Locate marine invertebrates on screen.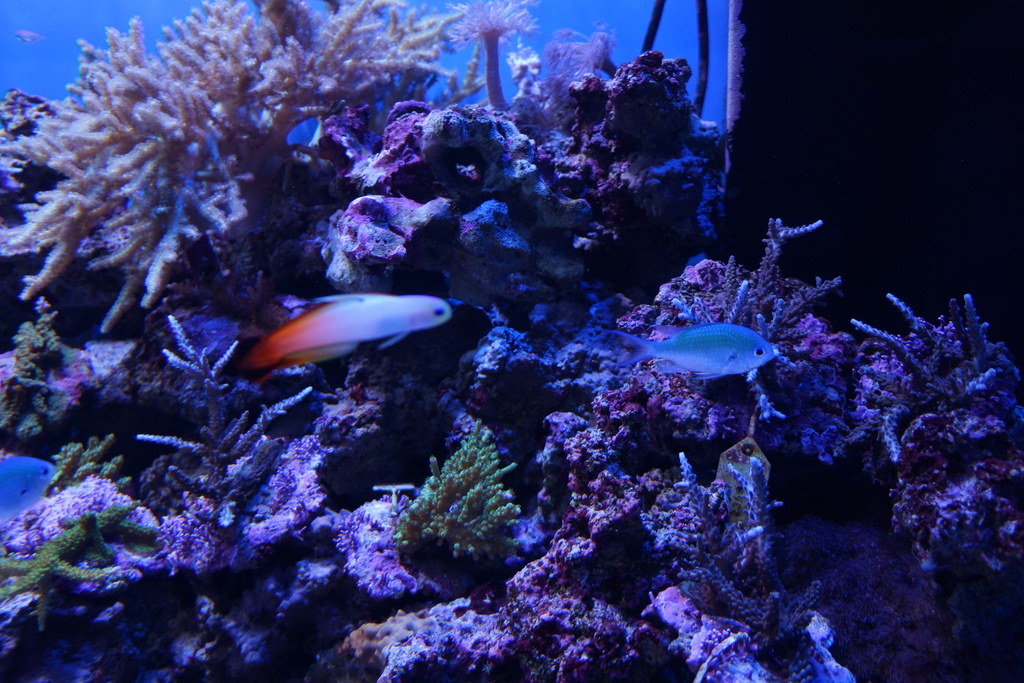
On screen at left=675, top=208, right=892, bottom=415.
